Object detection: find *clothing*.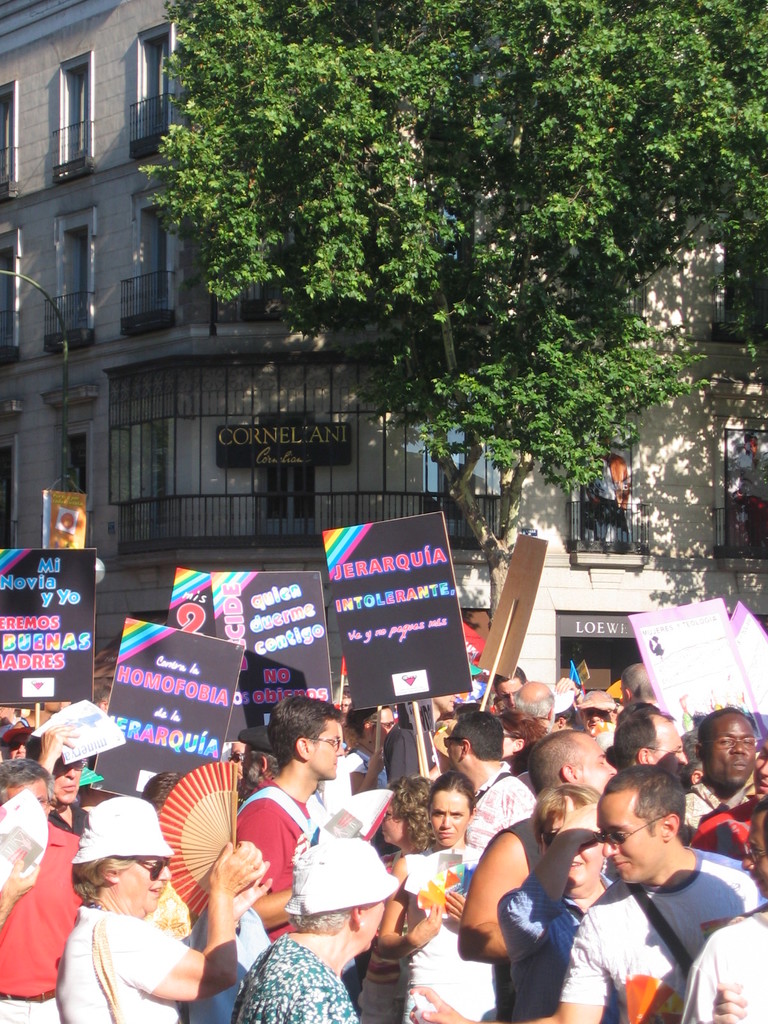
493,823,579,1020.
